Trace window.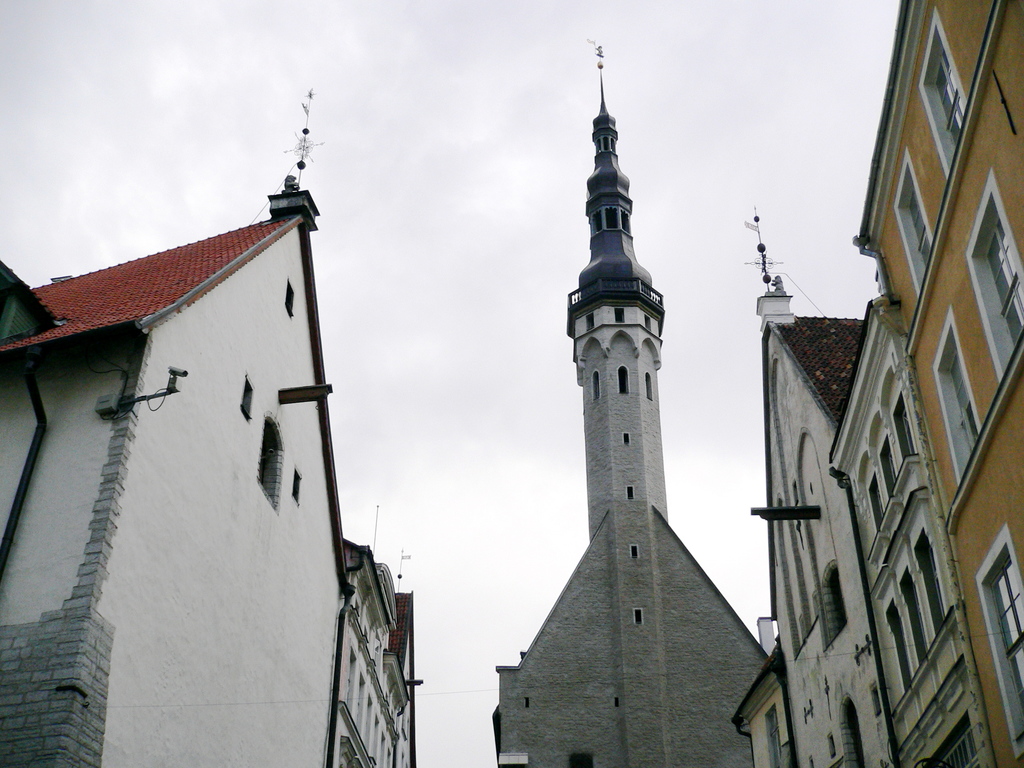
Traced to <bbox>292, 467, 303, 505</bbox>.
